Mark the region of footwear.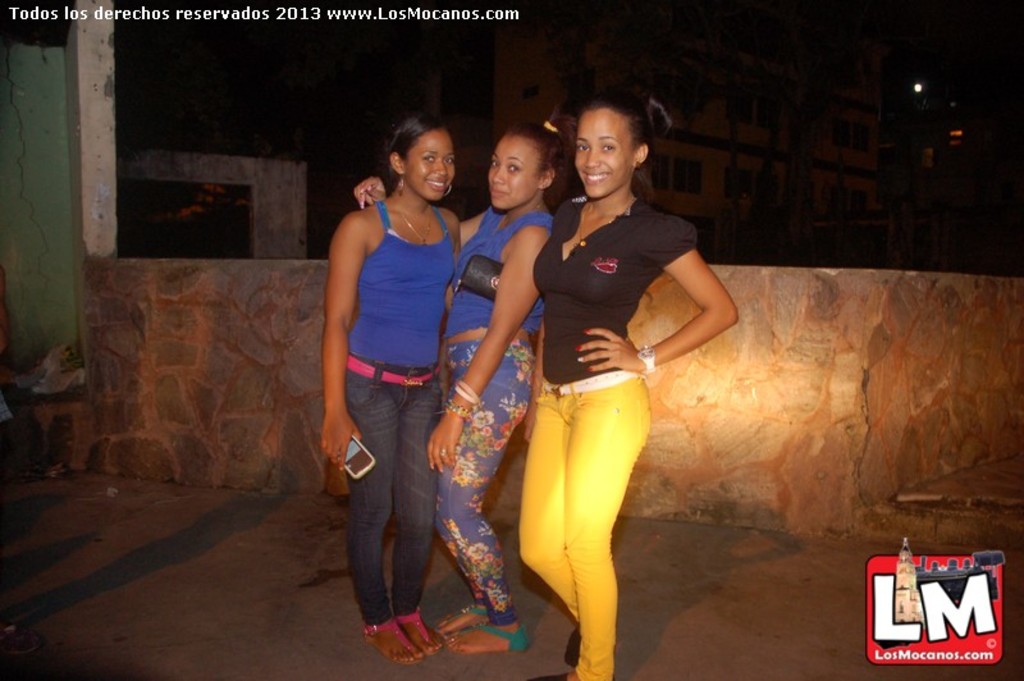
Region: 431:600:494:636.
